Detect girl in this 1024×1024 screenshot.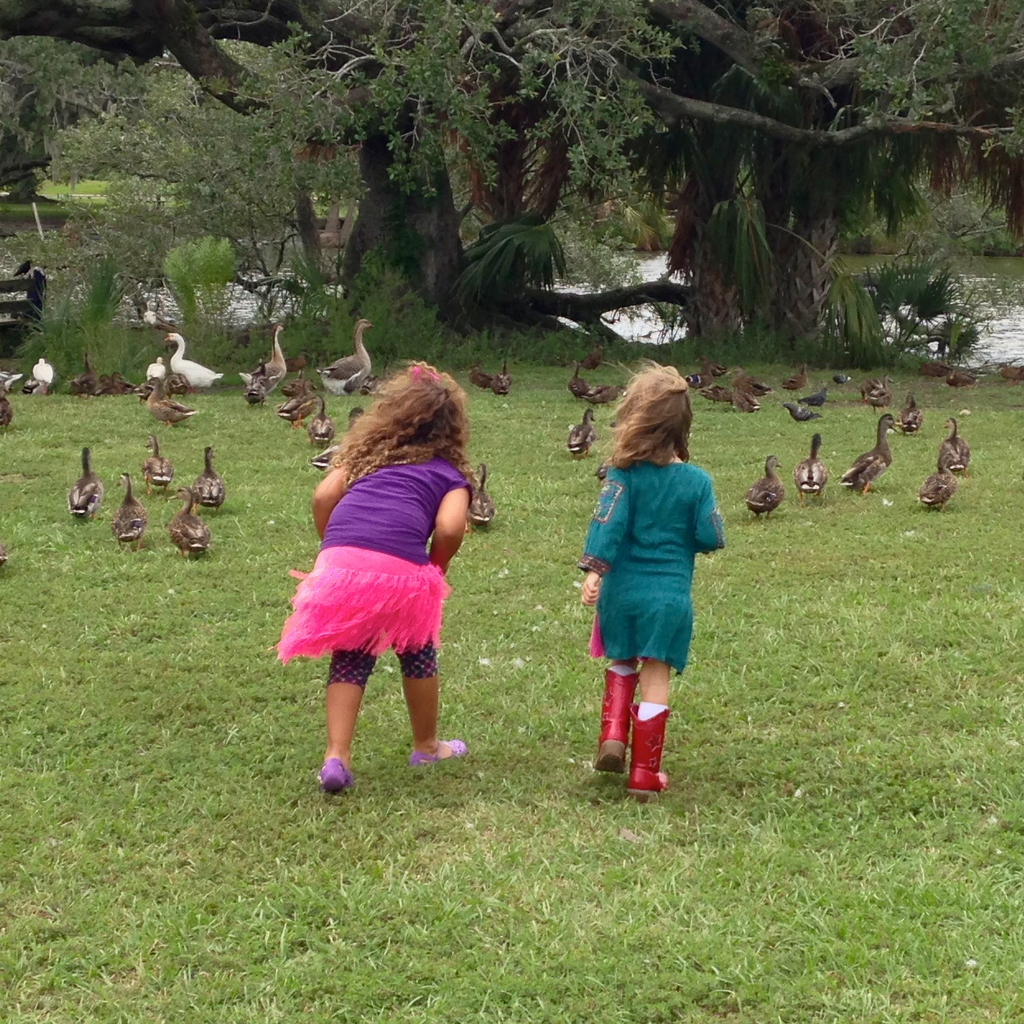
Detection: box(578, 357, 726, 799).
